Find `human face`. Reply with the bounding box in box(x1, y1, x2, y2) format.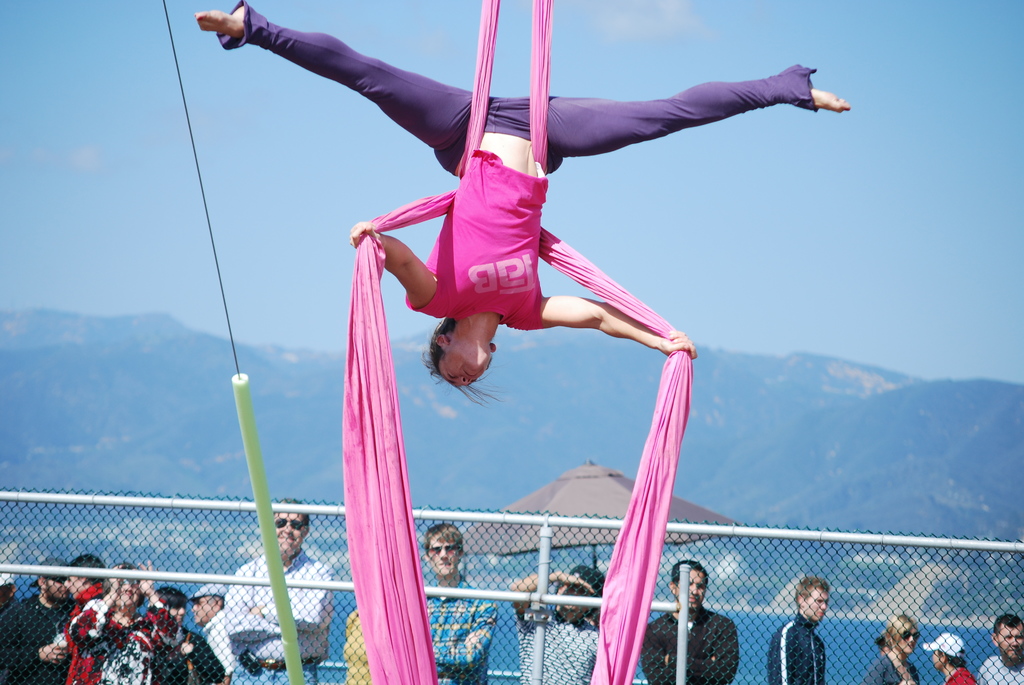
box(276, 509, 306, 554).
